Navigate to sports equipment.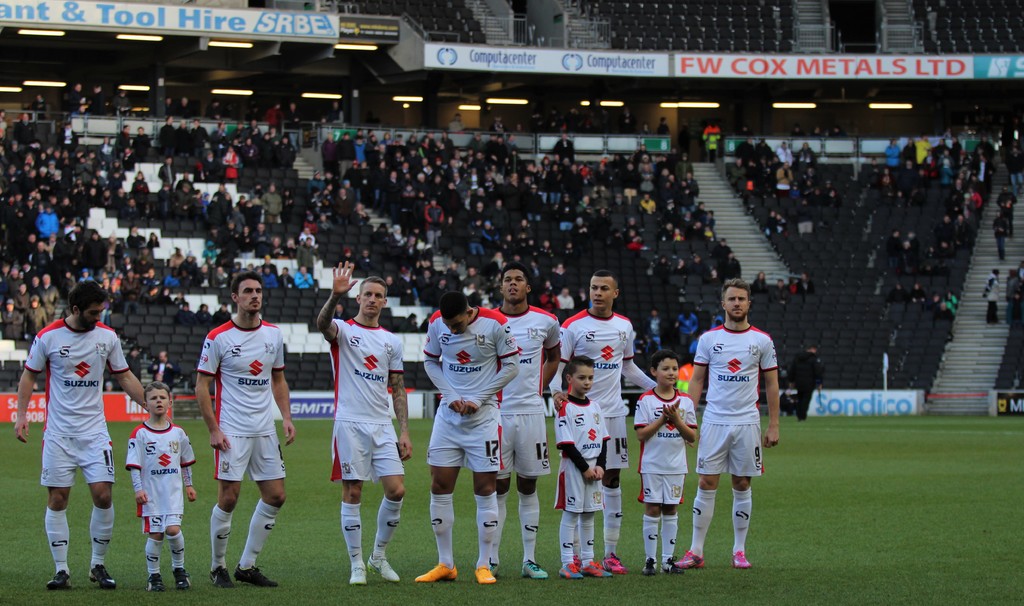
Navigation target: box(350, 566, 365, 584).
